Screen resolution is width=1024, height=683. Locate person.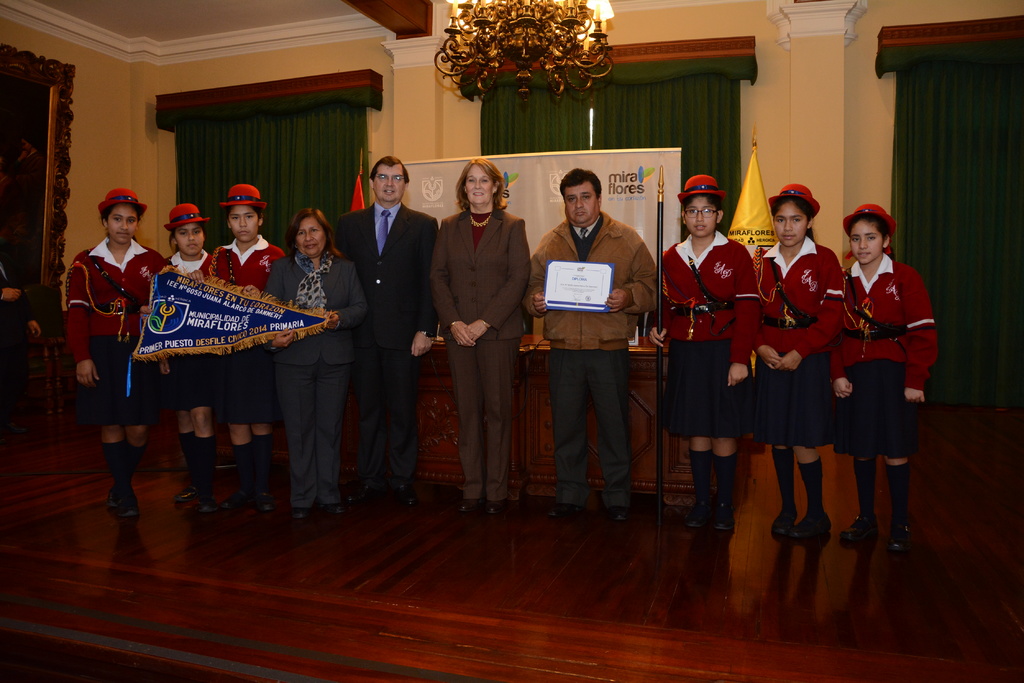
l=60, t=178, r=166, b=517.
